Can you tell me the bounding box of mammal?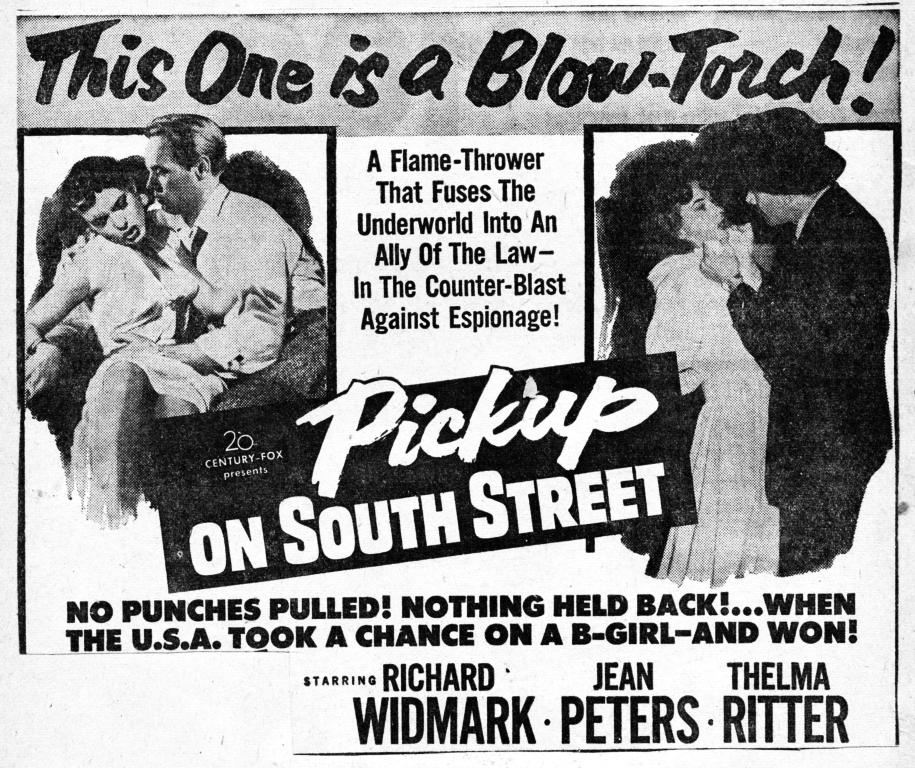
645, 173, 771, 585.
